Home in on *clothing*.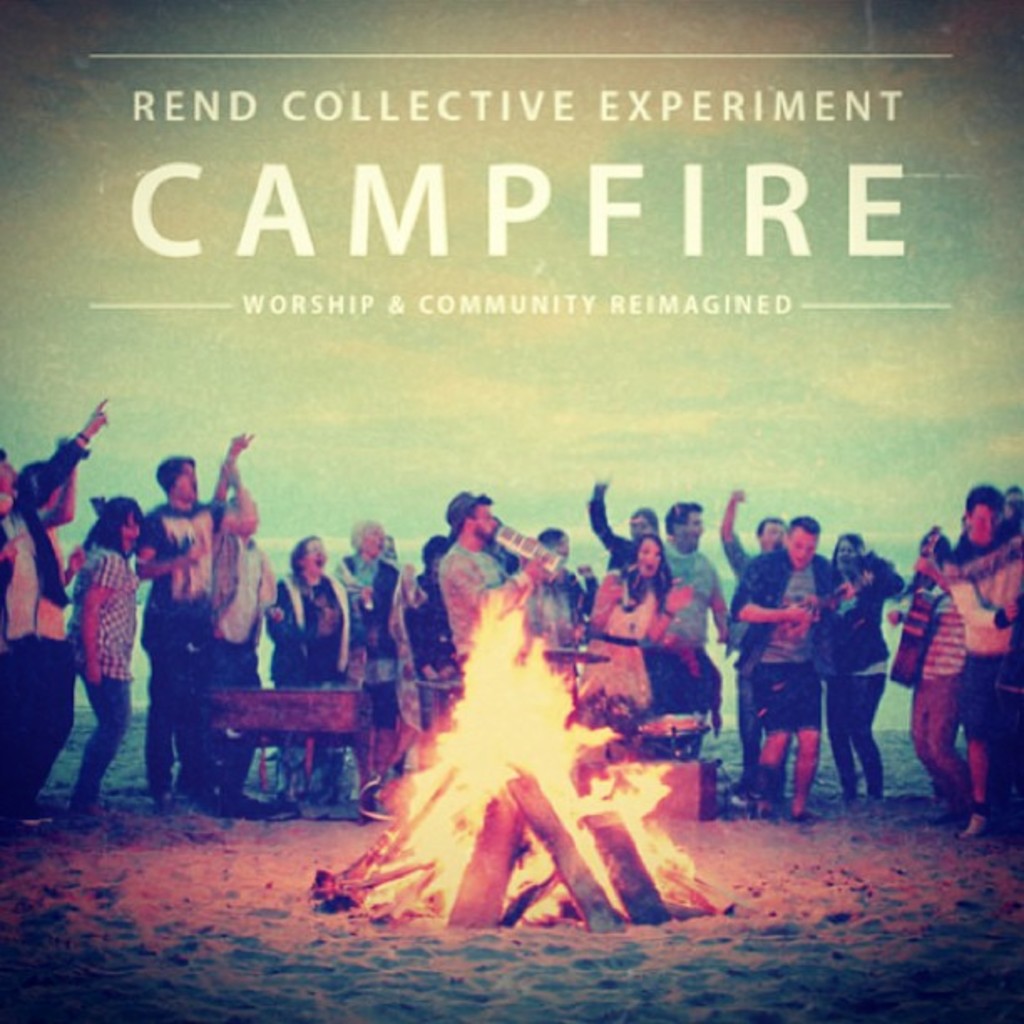
Homed in at pyautogui.locateOnScreen(654, 540, 726, 740).
